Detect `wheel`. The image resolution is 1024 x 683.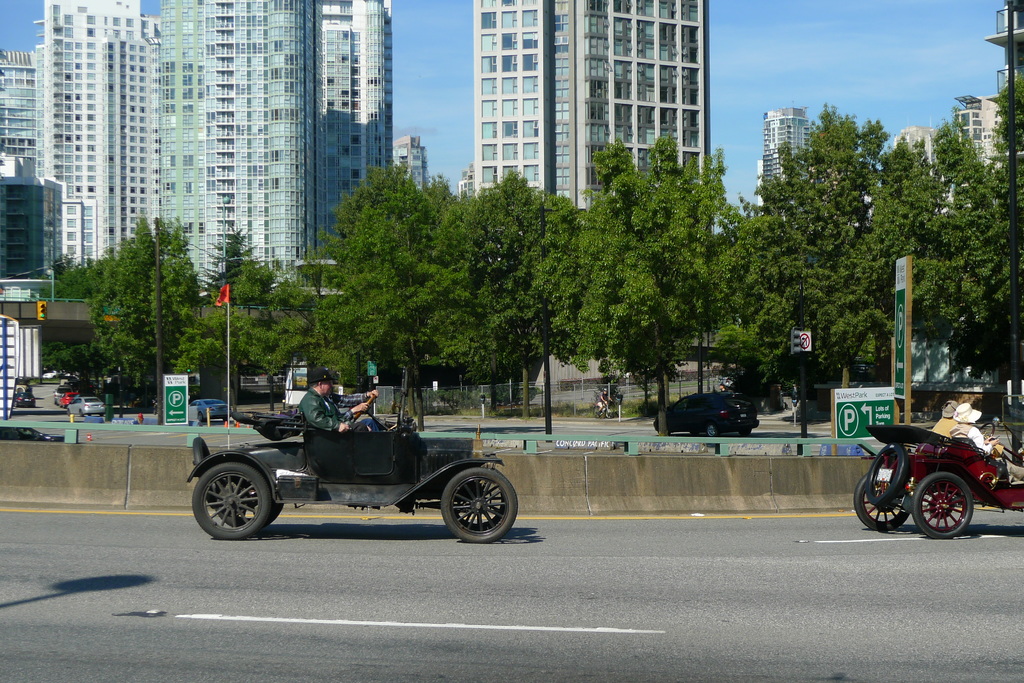
left=854, top=472, right=910, bottom=536.
